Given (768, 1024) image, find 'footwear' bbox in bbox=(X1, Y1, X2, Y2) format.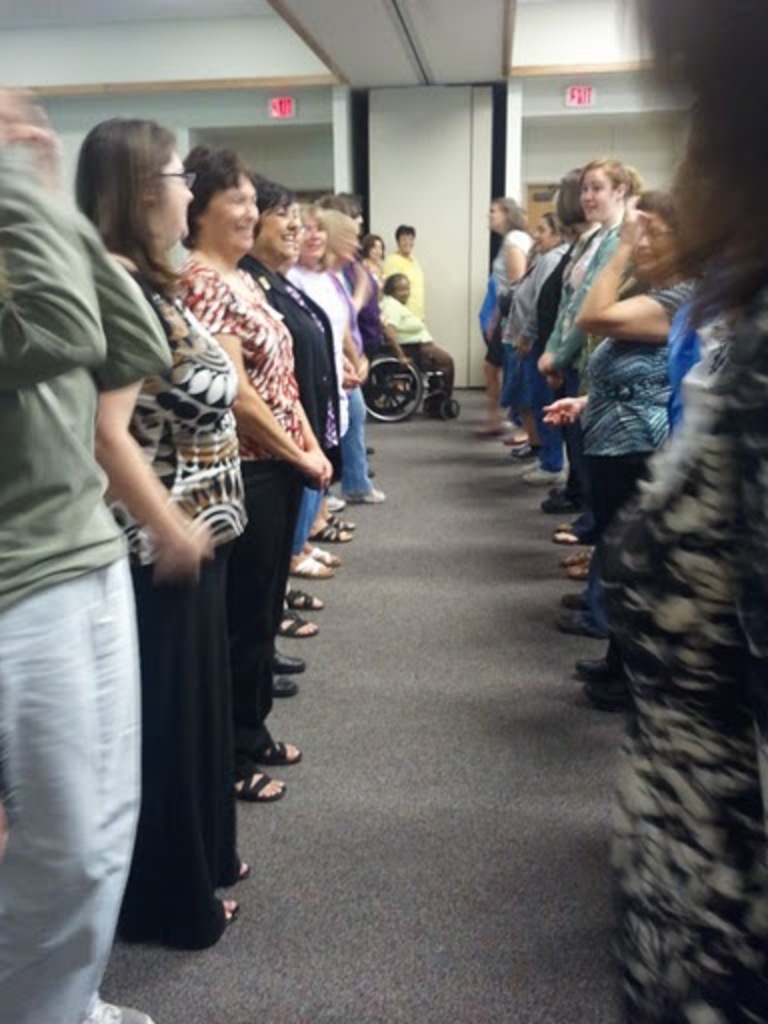
bbox=(238, 772, 288, 794).
